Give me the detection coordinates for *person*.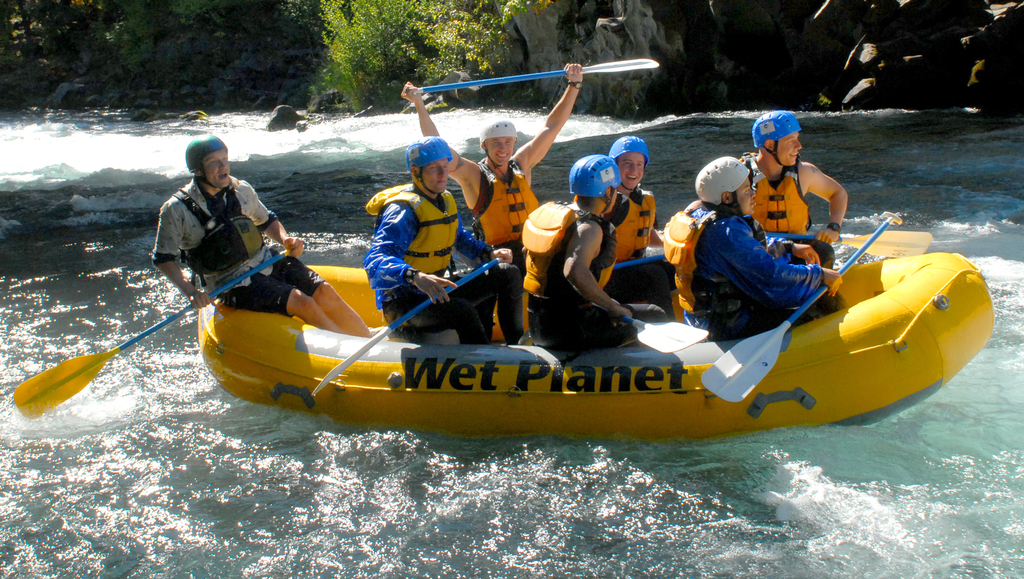
Rect(655, 154, 844, 338).
